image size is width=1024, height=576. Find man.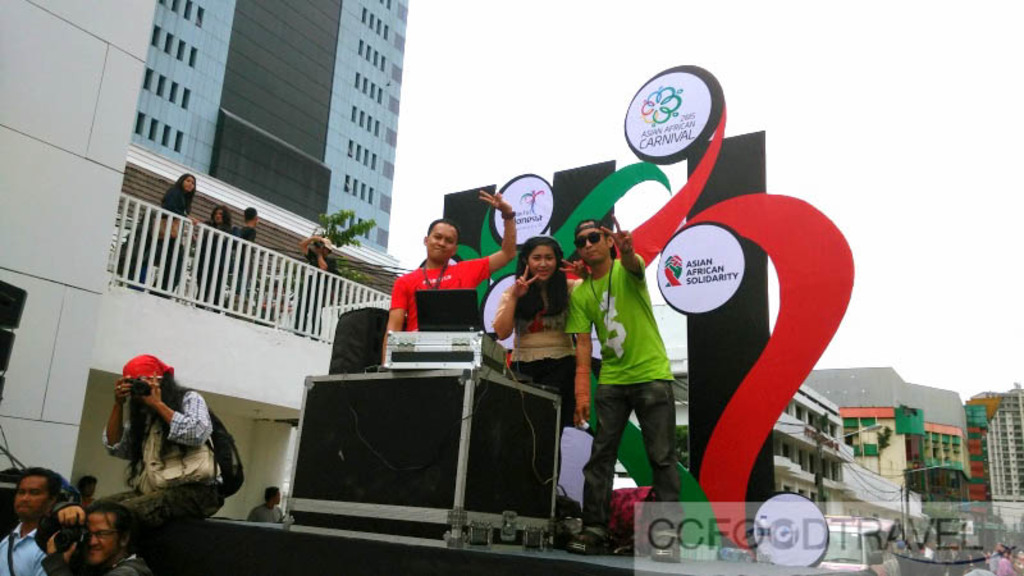
(378,188,518,362).
